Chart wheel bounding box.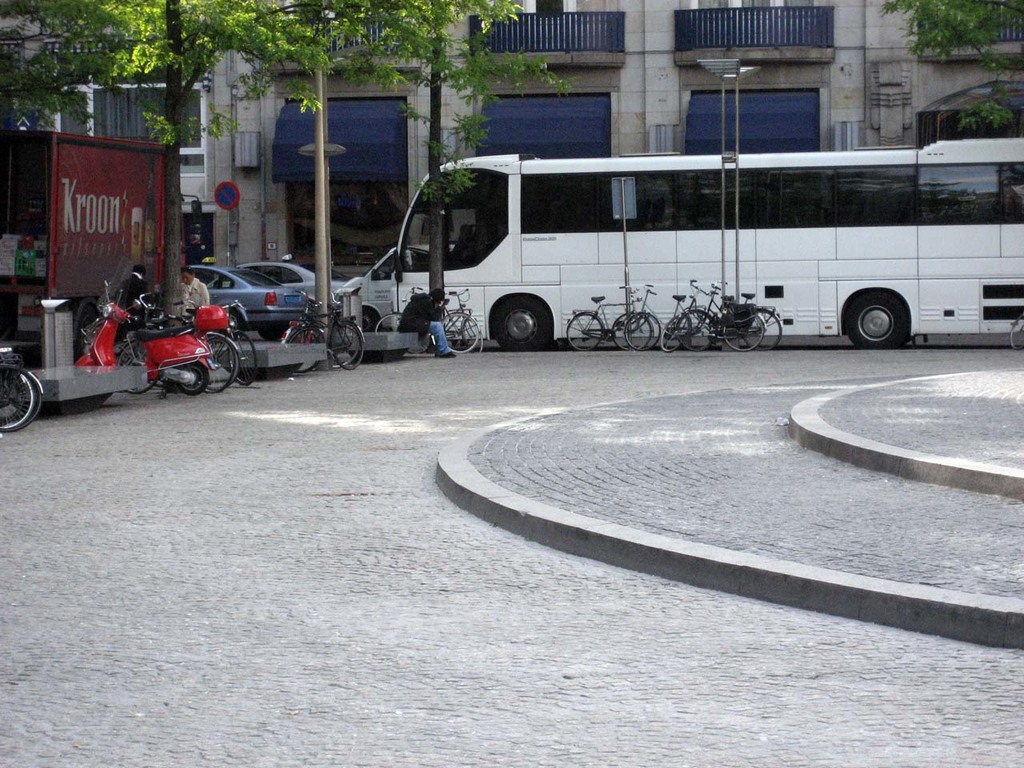
Charted: bbox=[374, 311, 405, 333].
